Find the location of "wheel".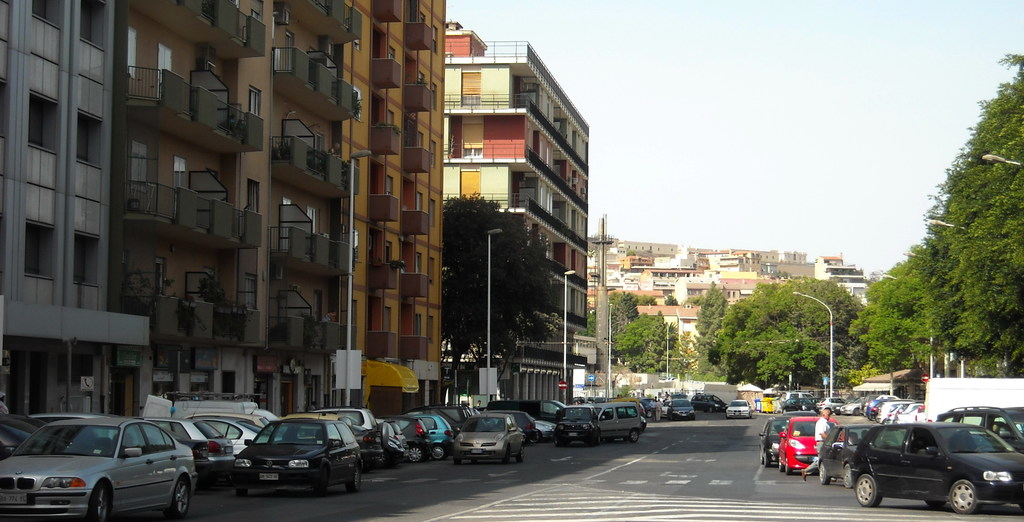
Location: [x1=765, y1=454, x2=770, y2=469].
